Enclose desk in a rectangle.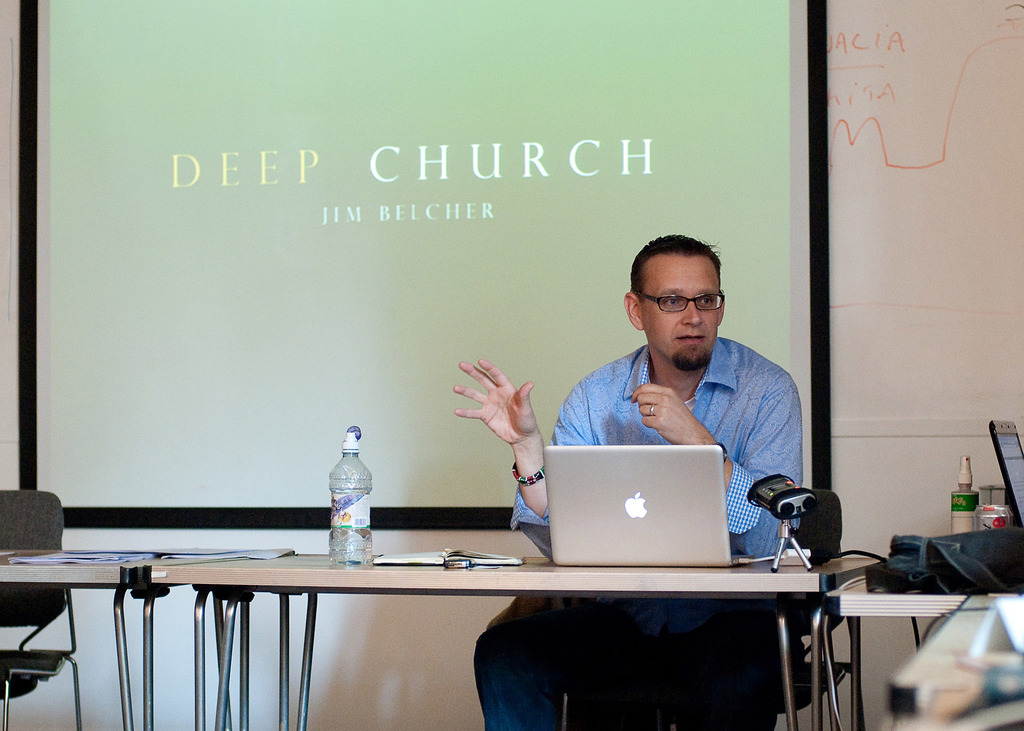
detection(65, 513, 829, 726).
